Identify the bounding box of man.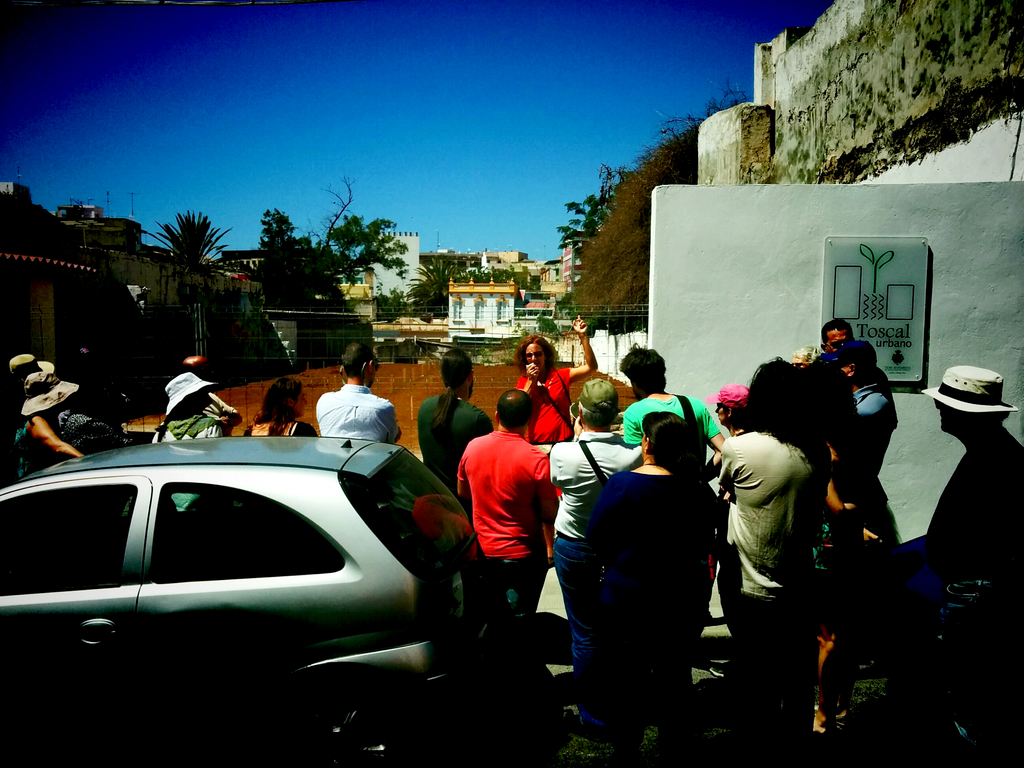
left=415, top=349, right=495, bottom=521.
